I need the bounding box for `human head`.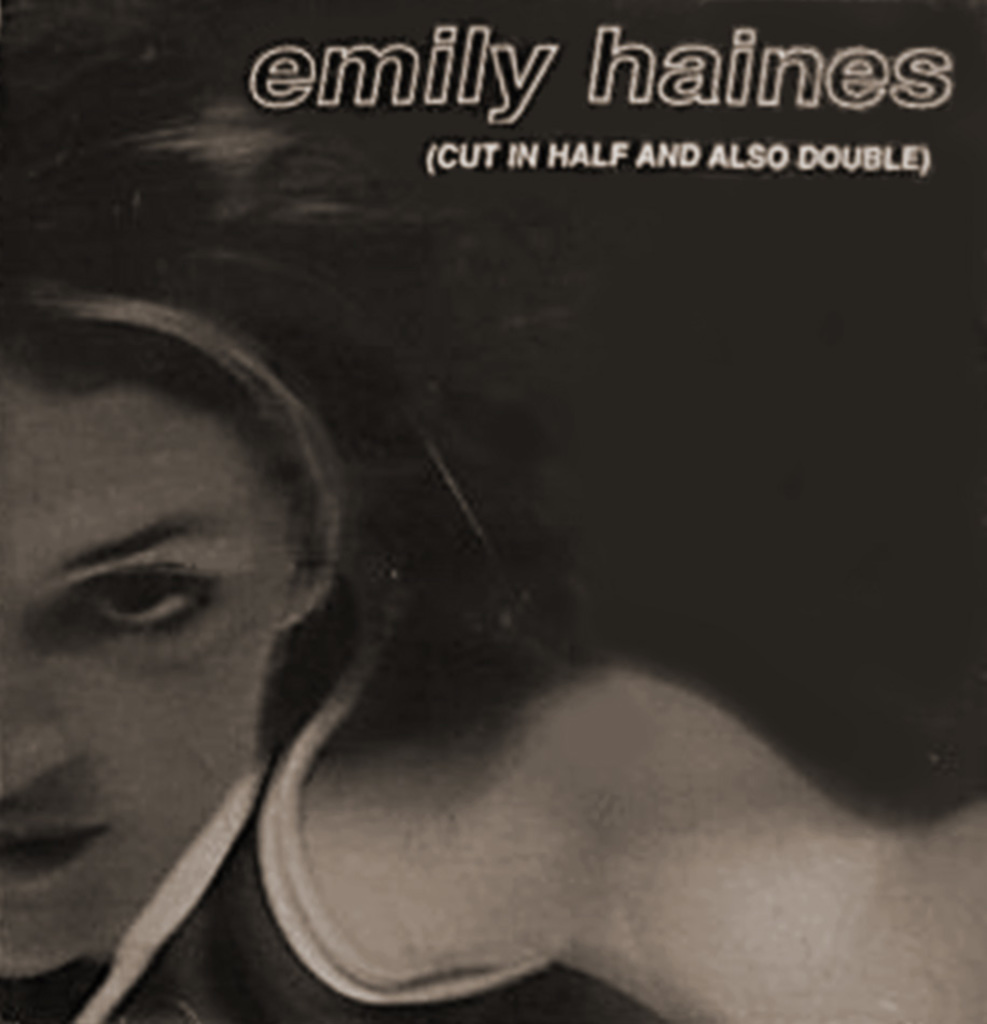
Here it is: <box>0,0,615,991</box>.
